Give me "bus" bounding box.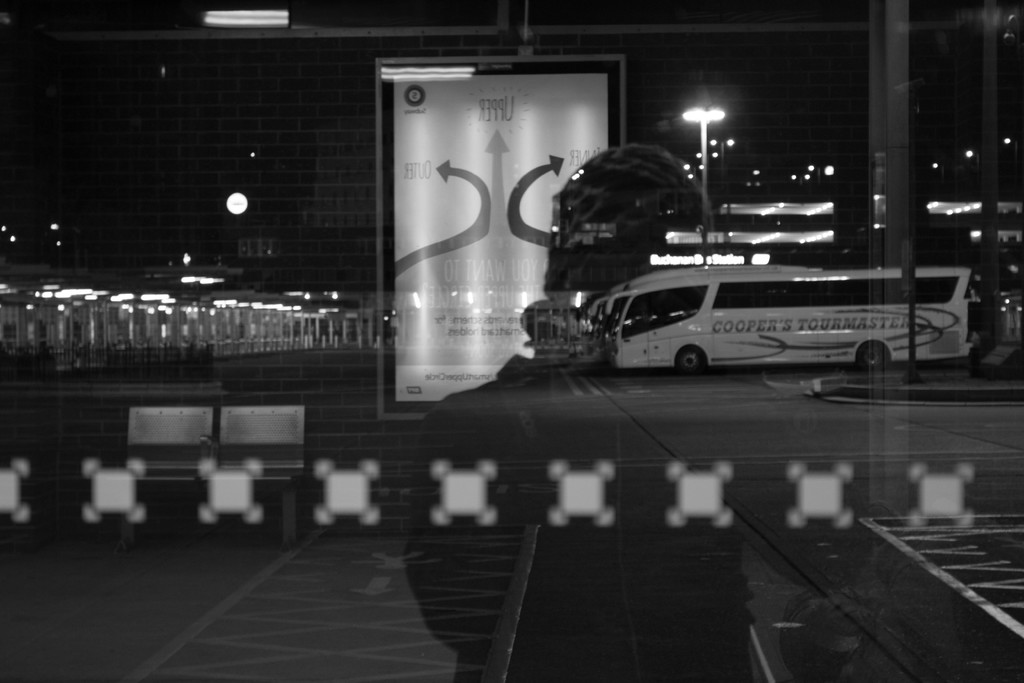
[588,267,976,377].
